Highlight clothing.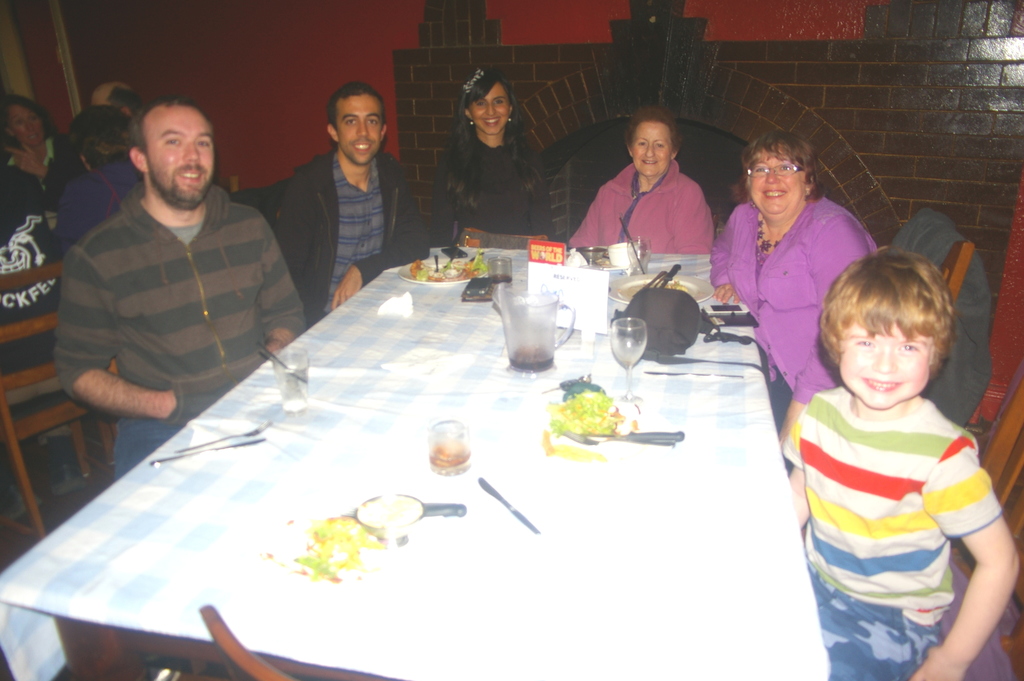
Highlighted region: [left=893, top=205, right=995, bottom=423].
